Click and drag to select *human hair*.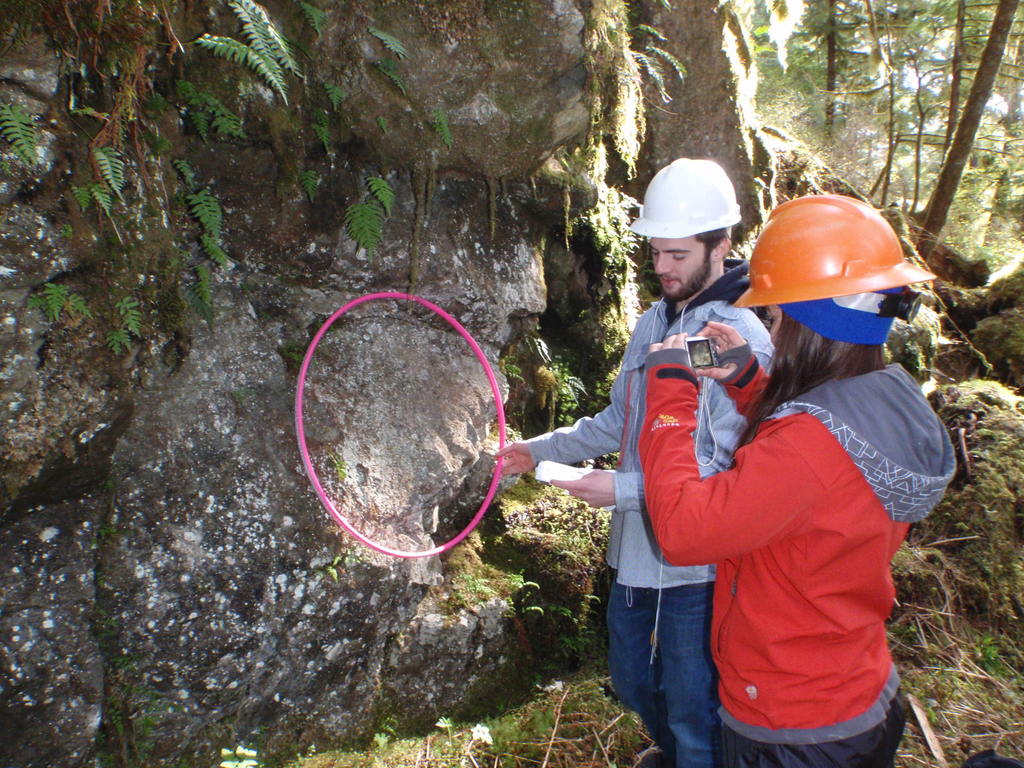
Selection: 718 300 899 458.
